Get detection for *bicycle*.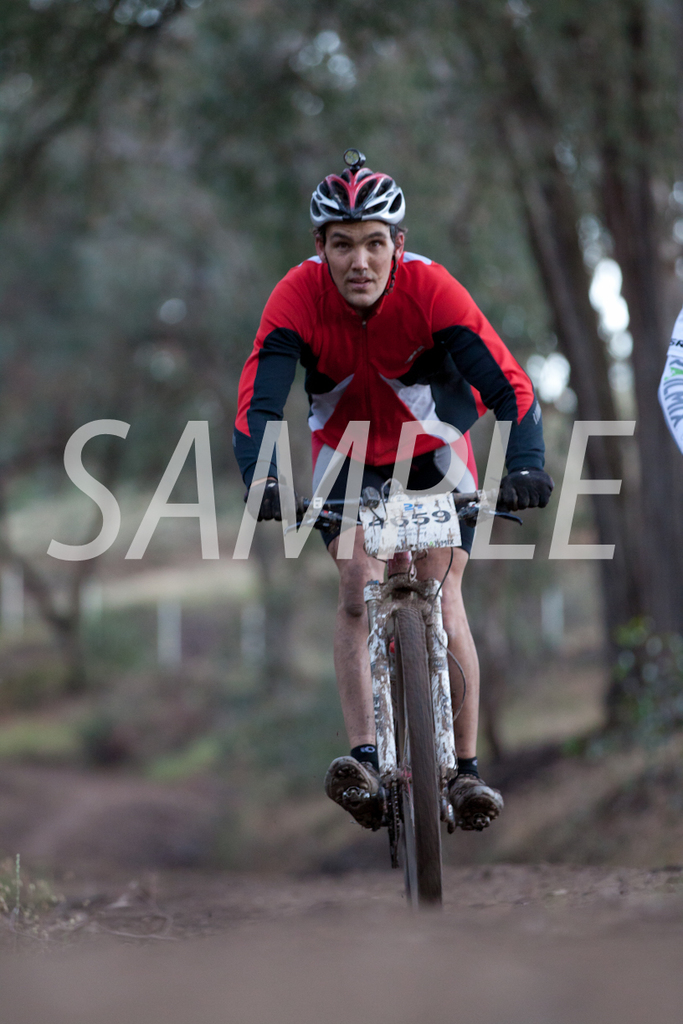
Detection: (291, 470, 513, 908).
